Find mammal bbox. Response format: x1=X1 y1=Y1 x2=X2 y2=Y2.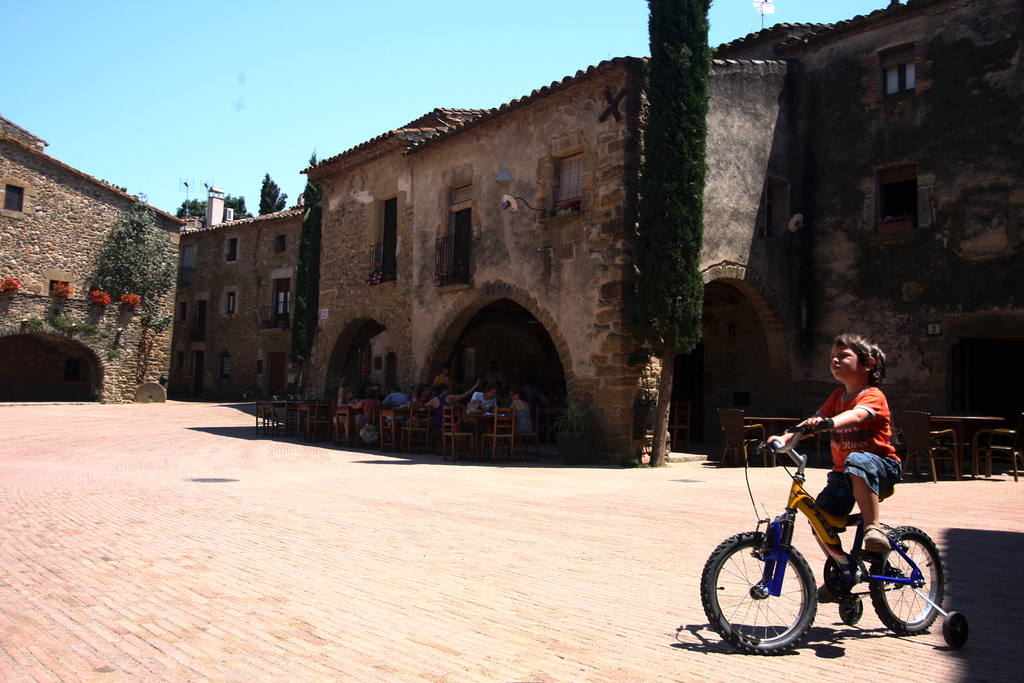
x1=466 y1=384 x2=496 y2=445.
